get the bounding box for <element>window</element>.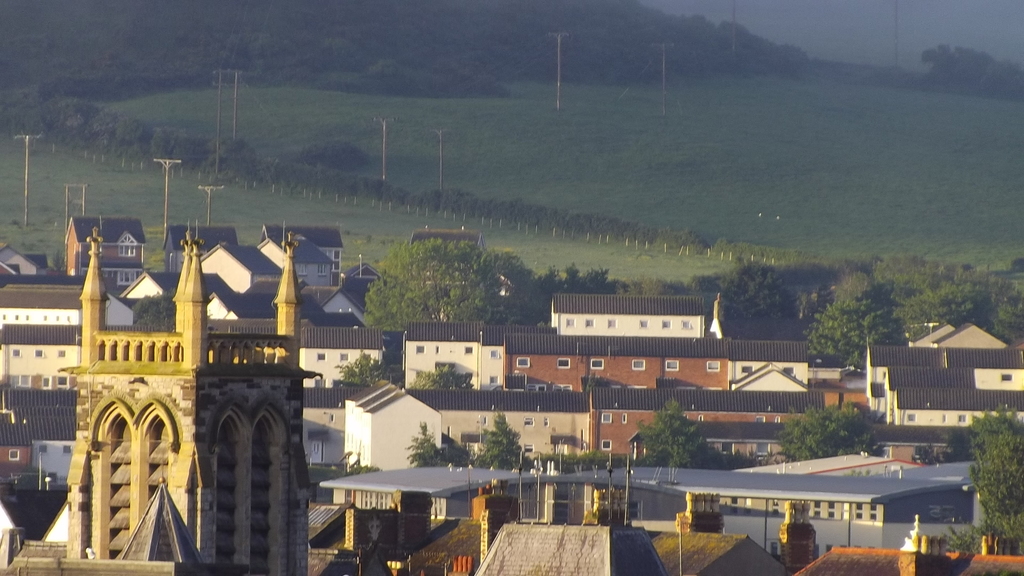
bbox(600, 439, 614, 450).
